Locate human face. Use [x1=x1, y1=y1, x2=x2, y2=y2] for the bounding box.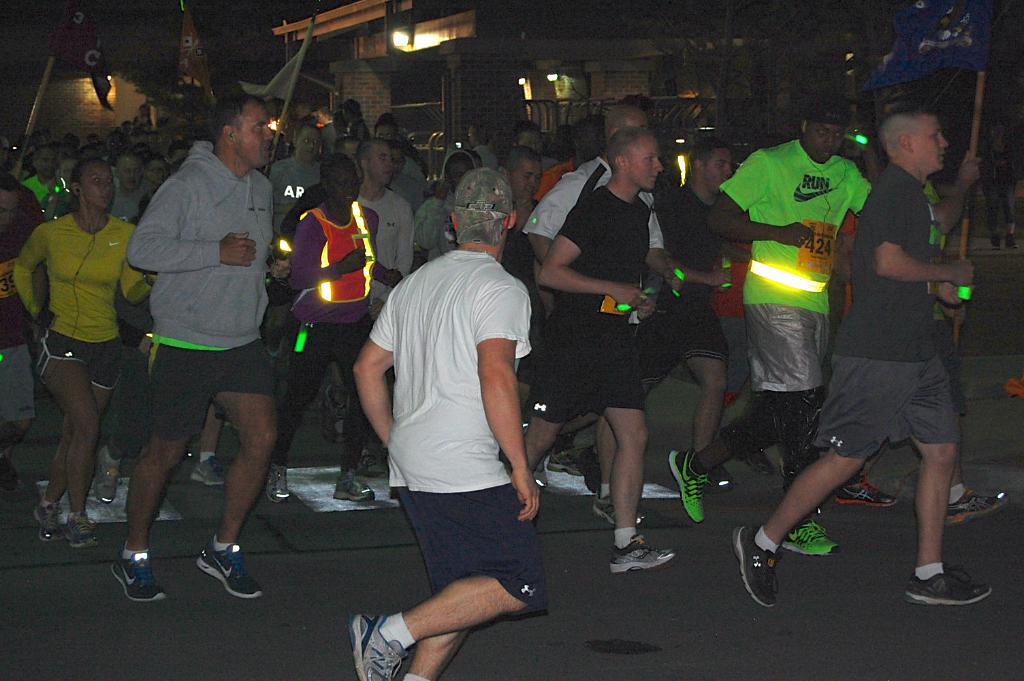
[x1=628, y1=141, x2=665, y2=193].
